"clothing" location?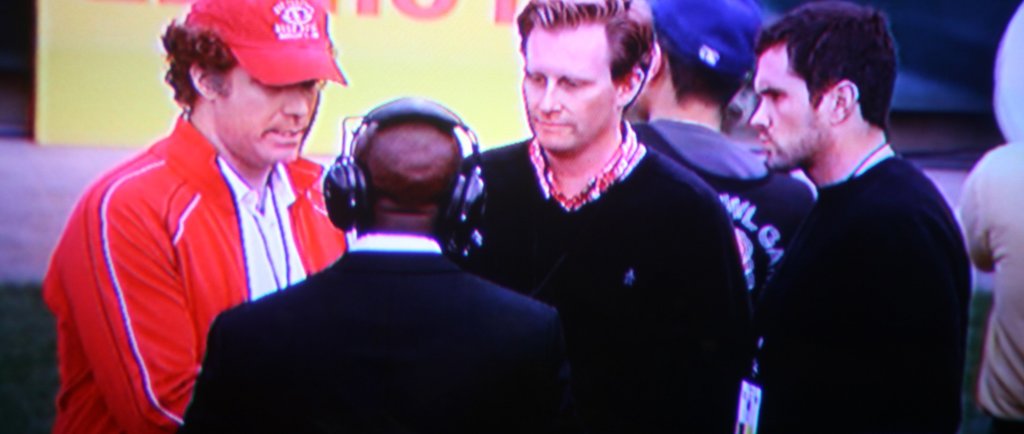
x1=56, y1=59, x2=344, y2=431
